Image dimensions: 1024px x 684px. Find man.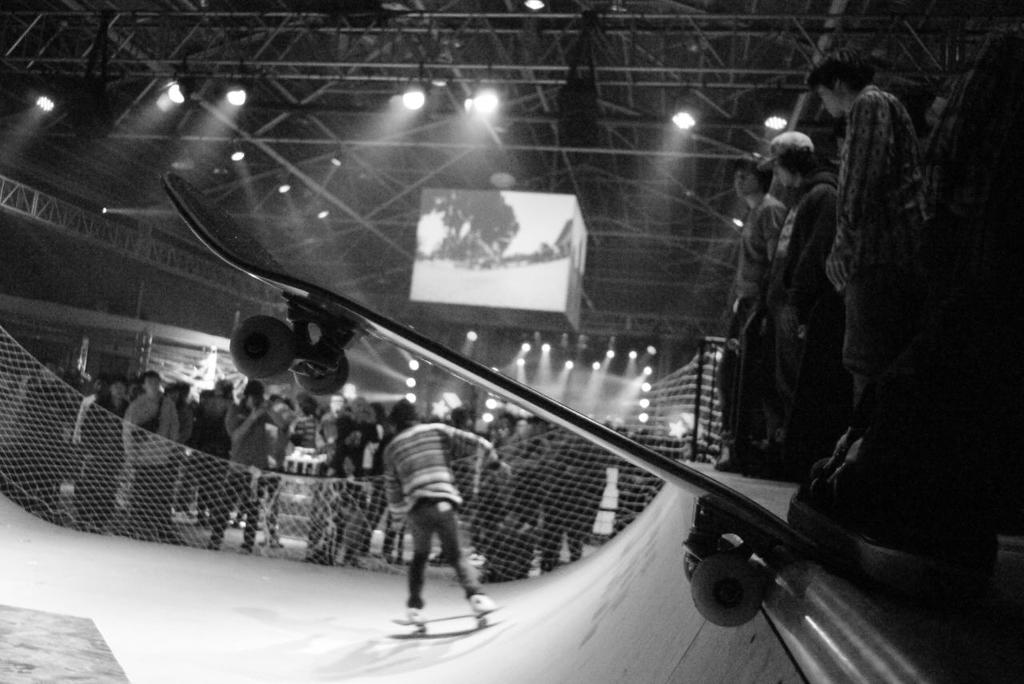
select_region(805, 45, 933, 410).
